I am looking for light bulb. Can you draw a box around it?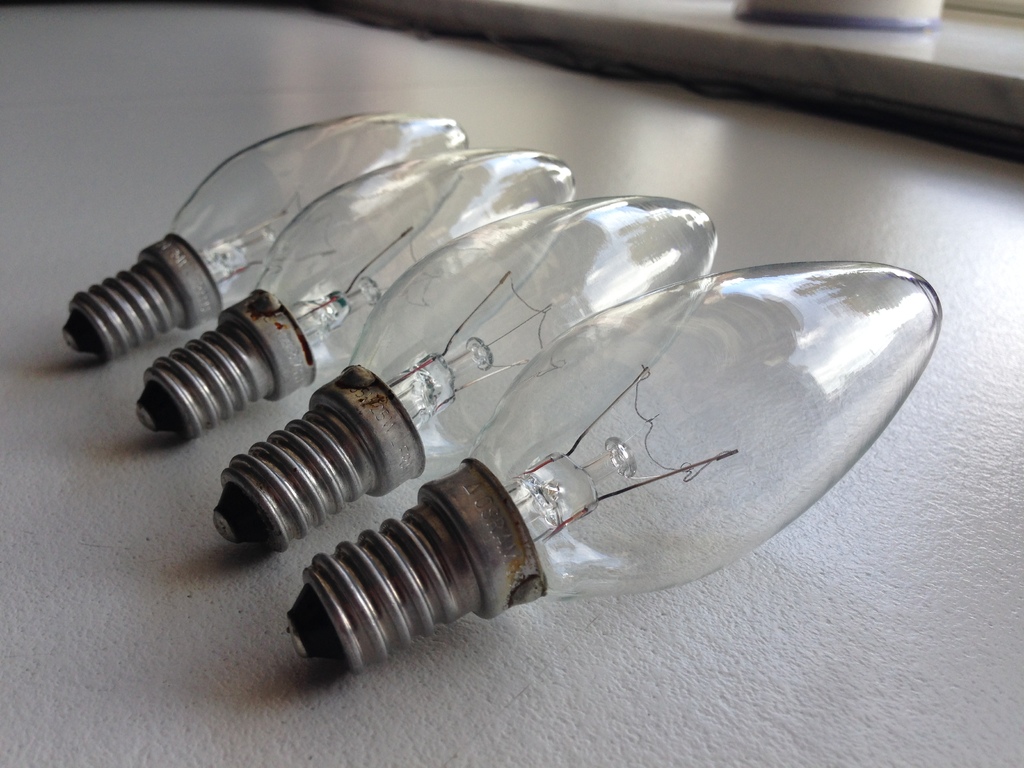
Sure, the bounding box is crop(57, 113, 468, 361).
